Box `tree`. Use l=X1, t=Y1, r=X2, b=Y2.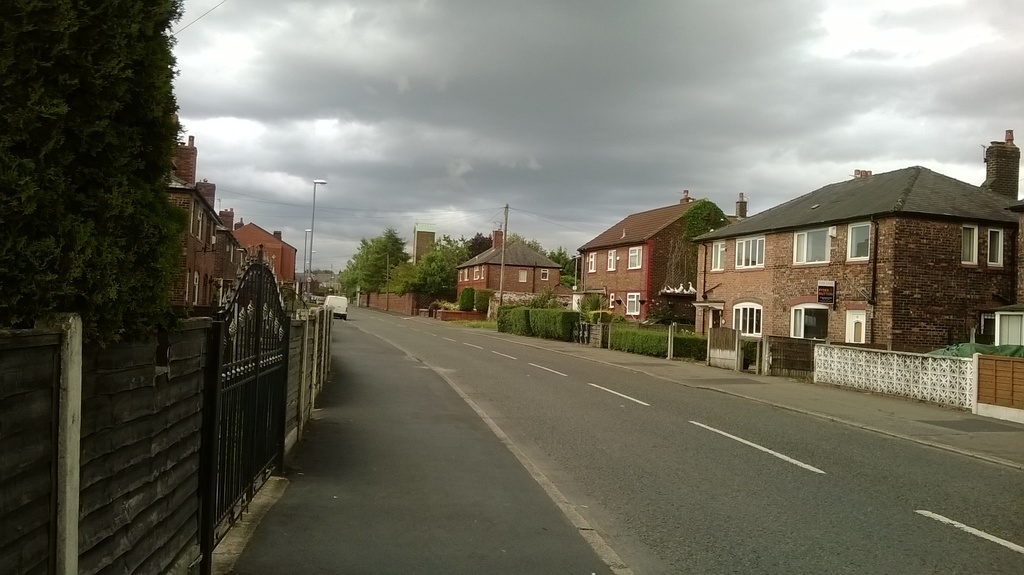
l=394, t=229, r=463, b=303.
